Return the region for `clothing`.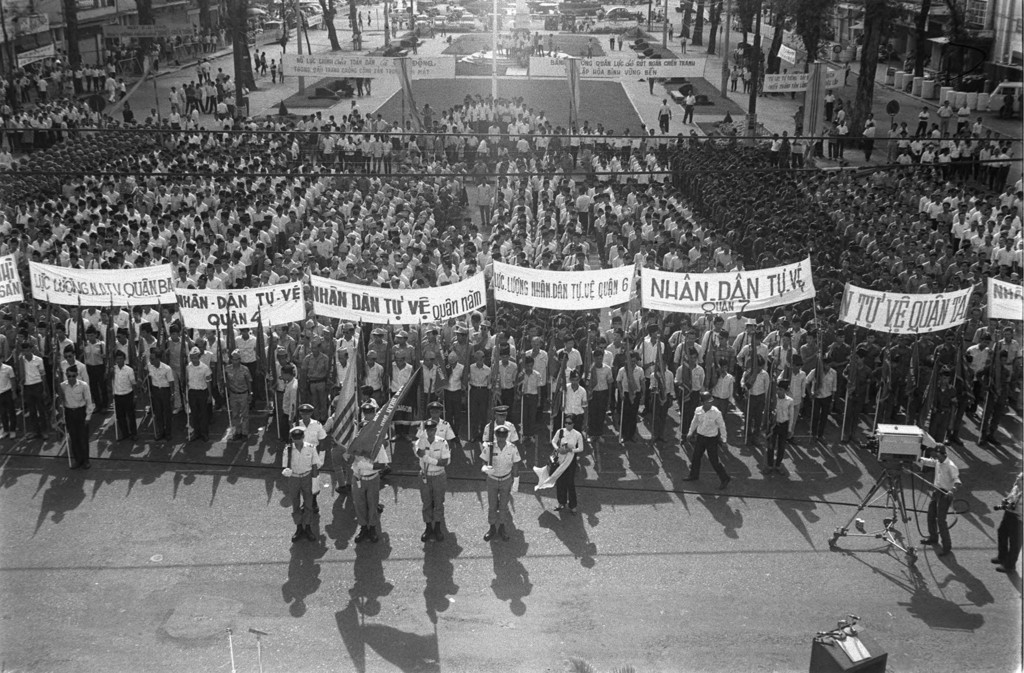
bbox=(278, 441, 310, 535).
